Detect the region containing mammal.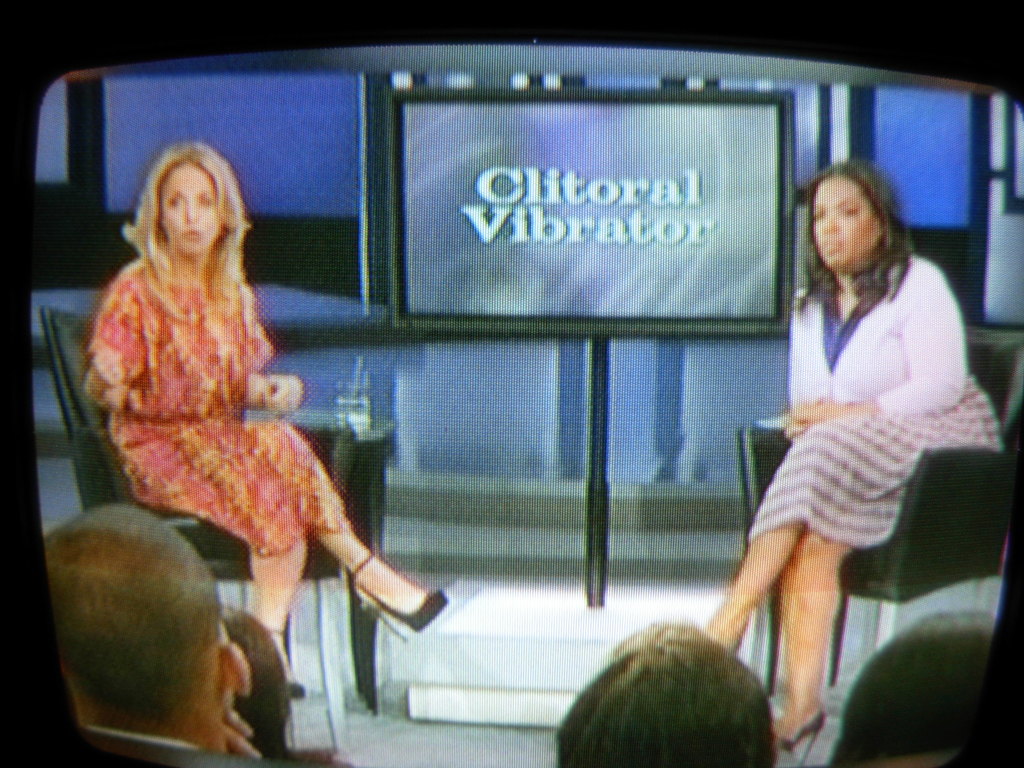
[x1=224, y1=598, x2=323, y2=760].
